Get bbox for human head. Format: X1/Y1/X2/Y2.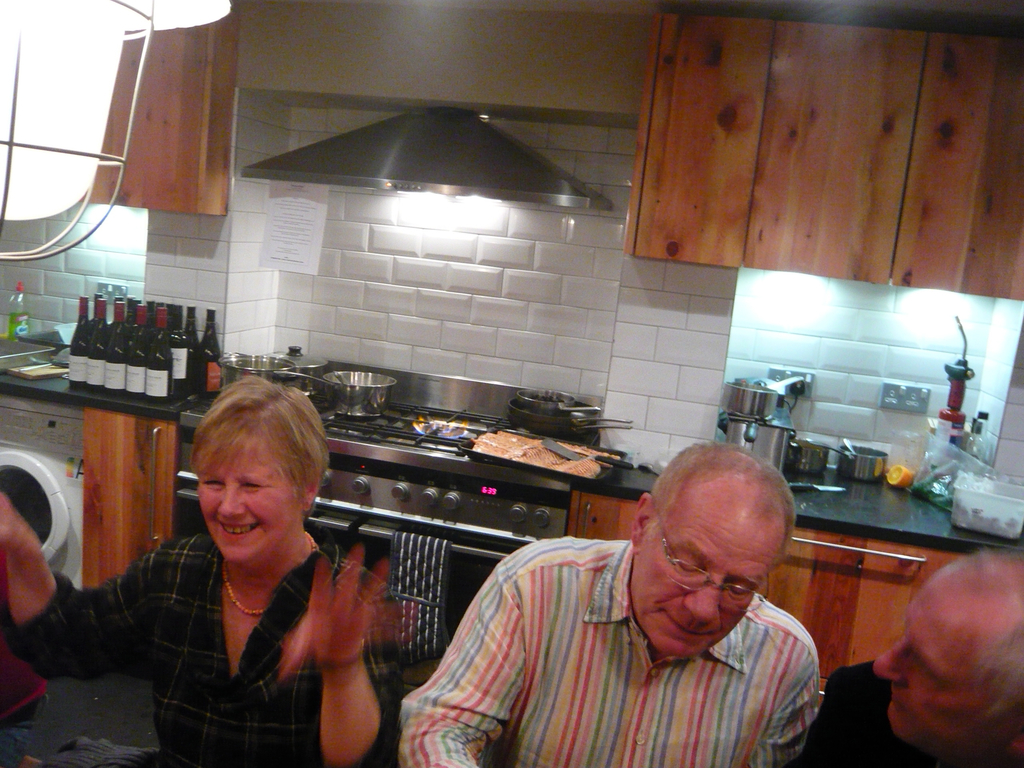
870/552/1023/752.
